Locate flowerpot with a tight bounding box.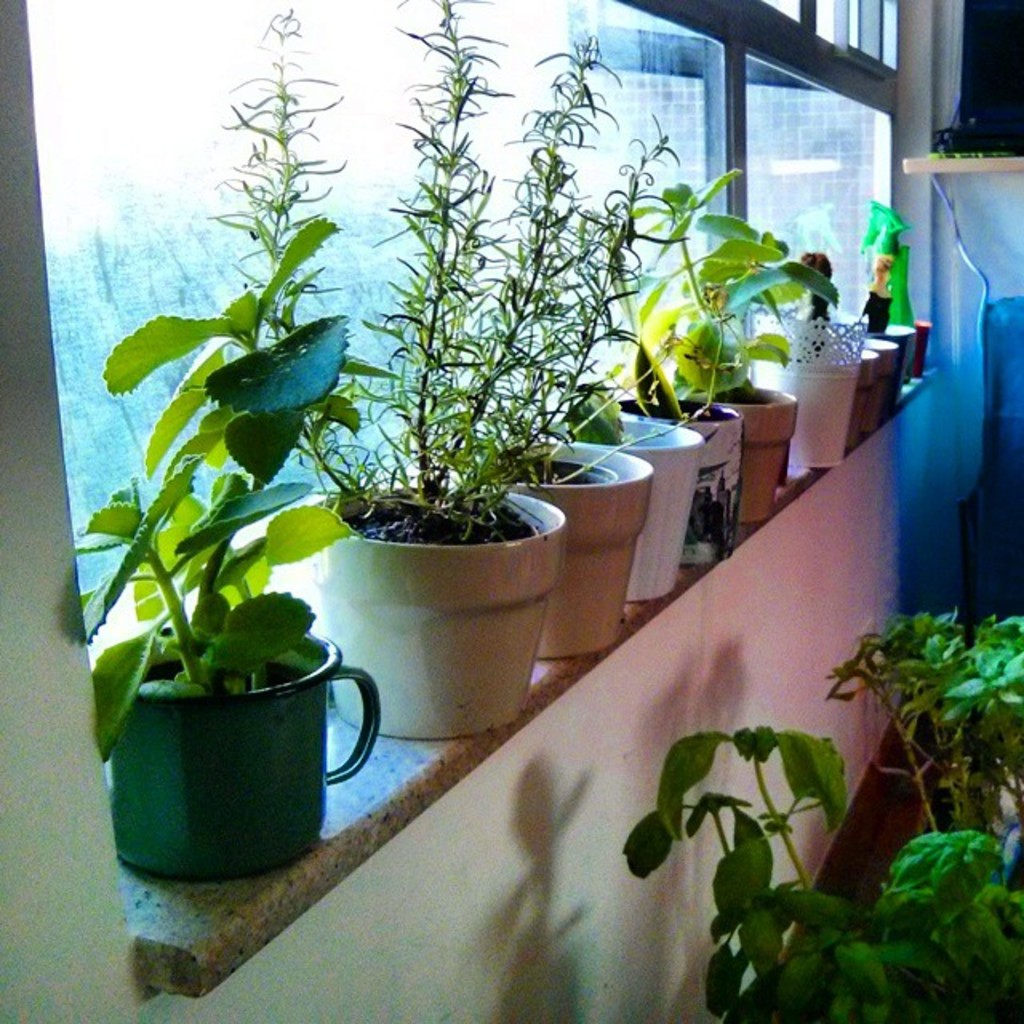
l=862, t=330, r=899, b=418.
